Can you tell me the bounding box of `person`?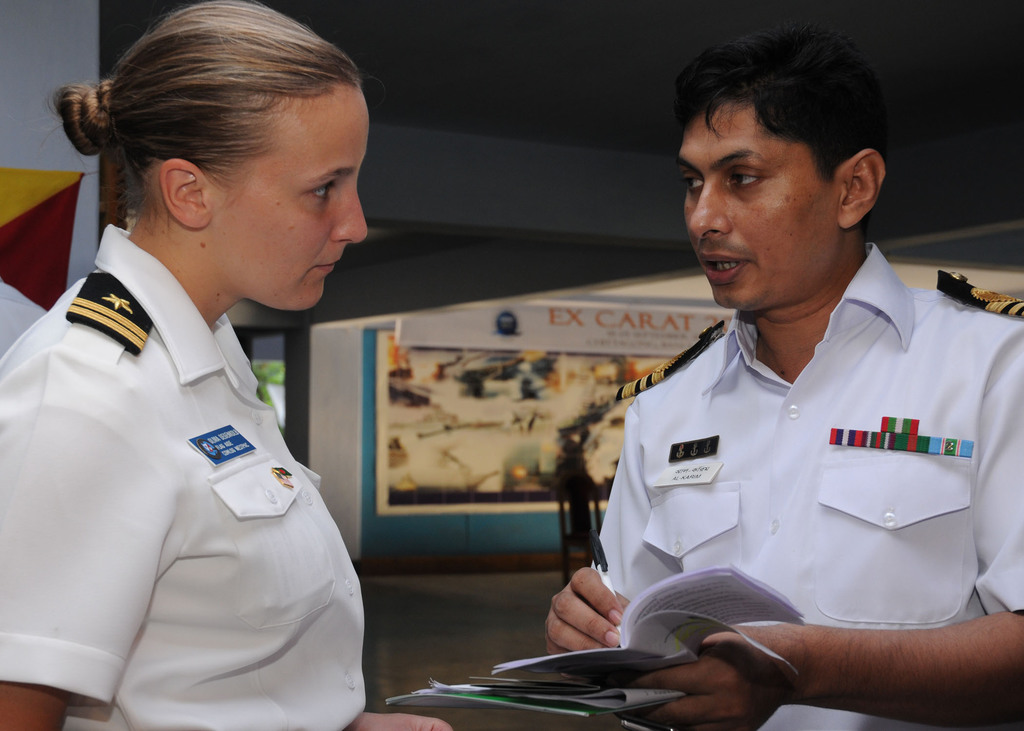
x1=0 y1=0 x2=449 y2=730.
